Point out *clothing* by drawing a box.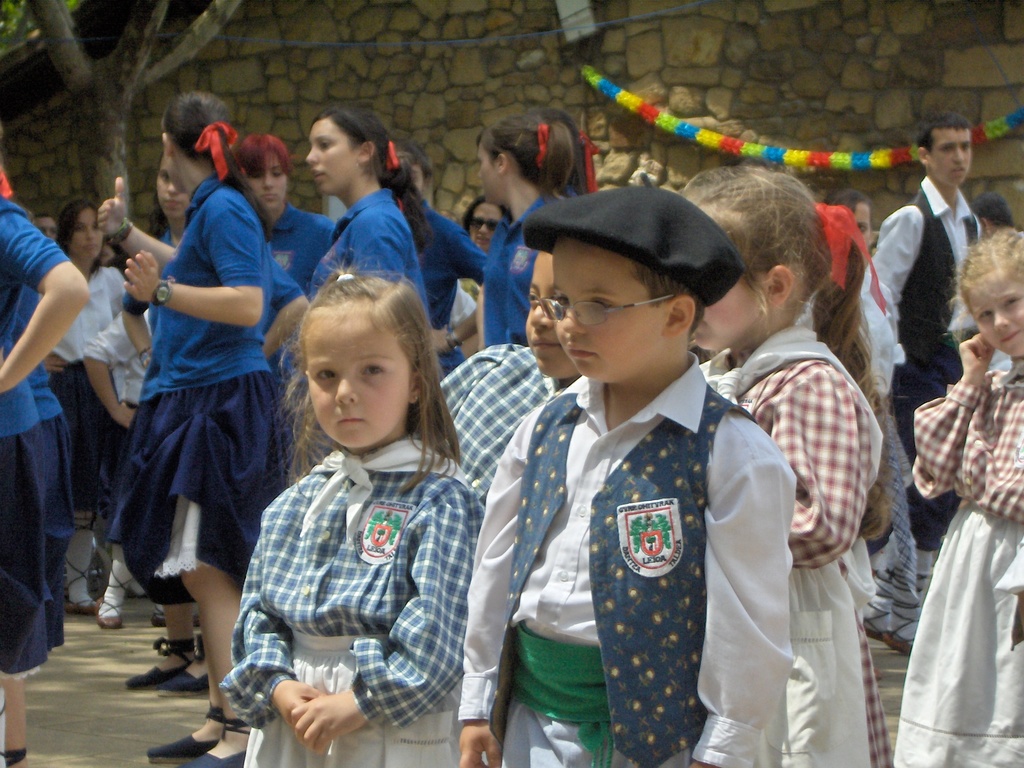
(0,187,84,662).
